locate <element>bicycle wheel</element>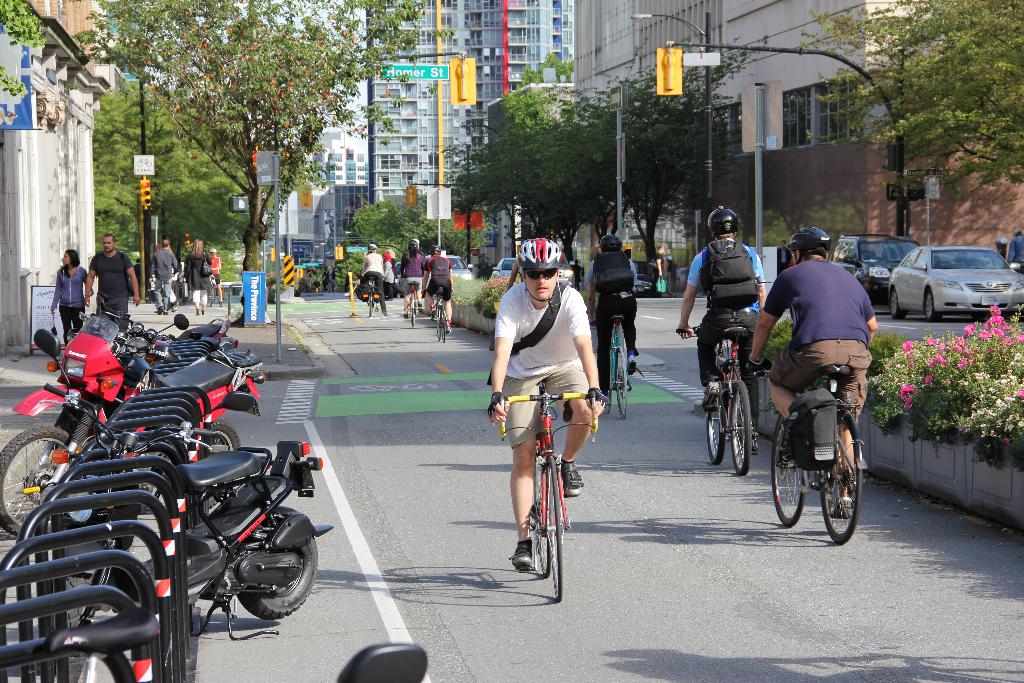
{"left": 703, "top": 383, "right": 724, "bottom": 466}
